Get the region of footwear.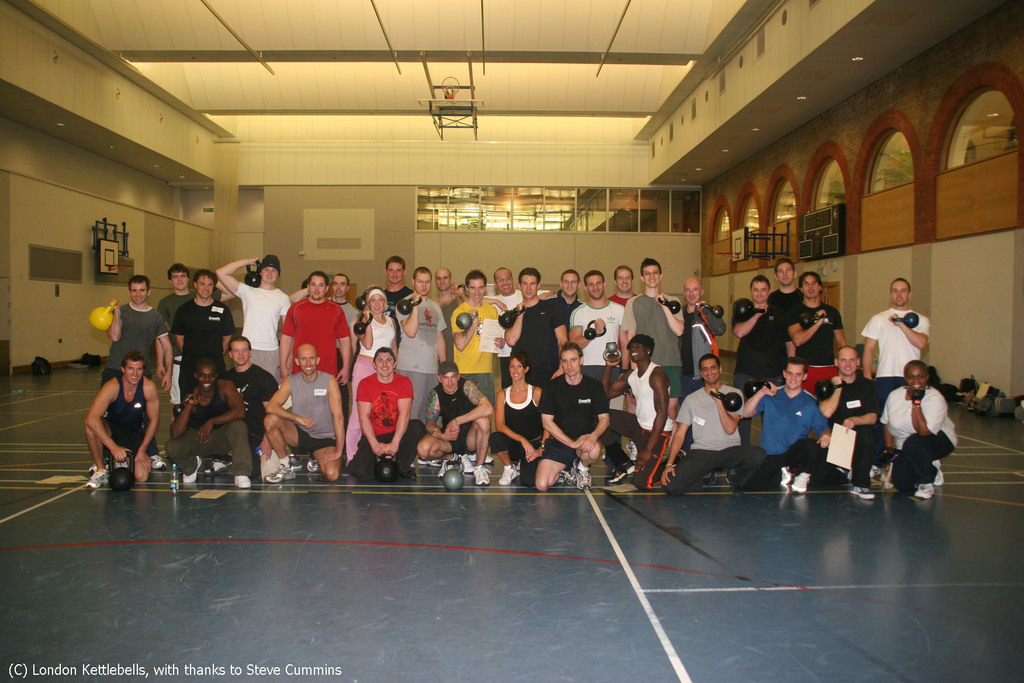
<bbox>911, 482, 935, 500</bbox>.
